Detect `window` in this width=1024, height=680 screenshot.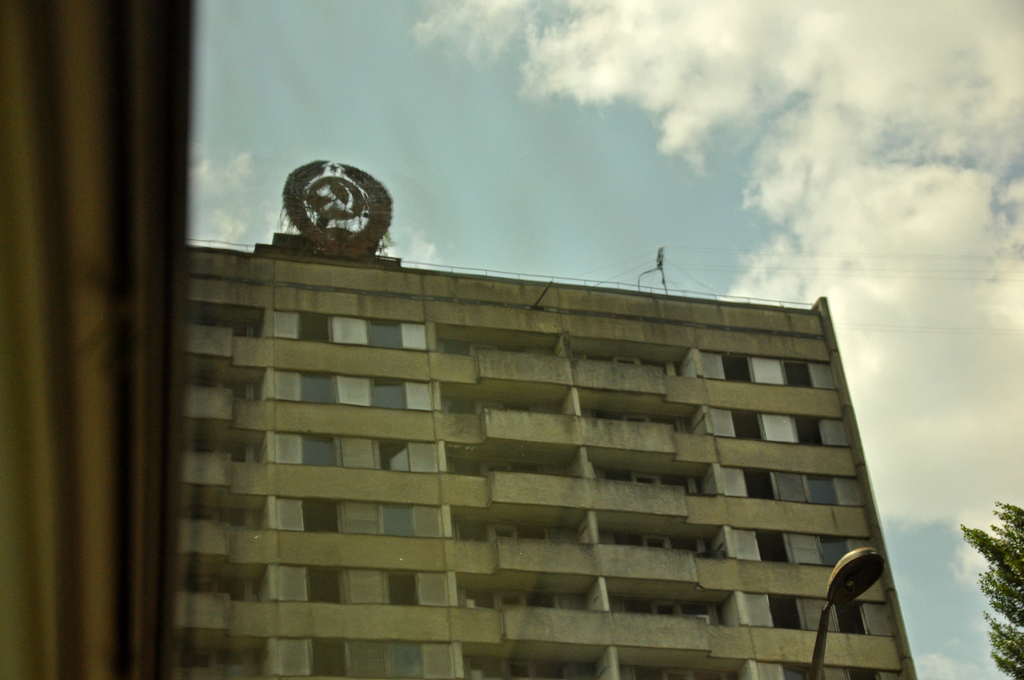
Detection: [x1=365, y1=321, x2=403, y2=351].
